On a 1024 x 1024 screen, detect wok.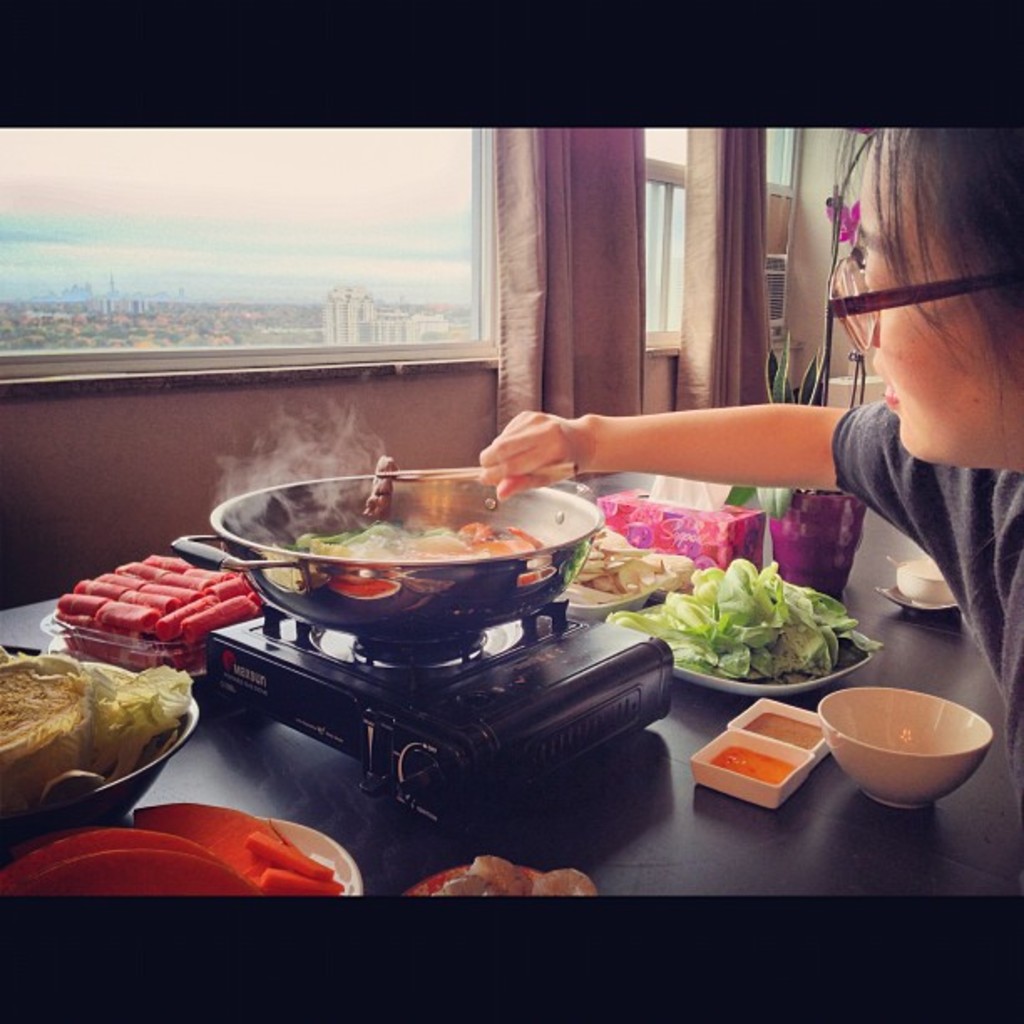
[224,475,609,648].
